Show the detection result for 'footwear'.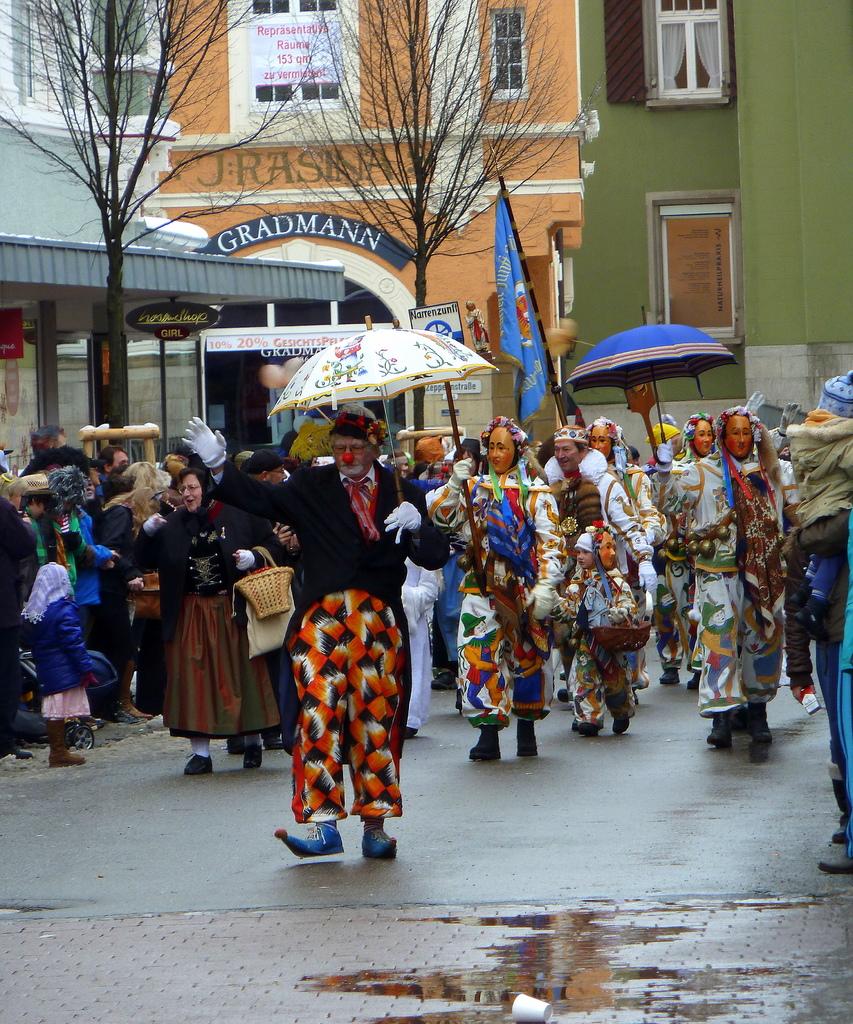
x1=238, y1=739, x2=264, y2=770.
